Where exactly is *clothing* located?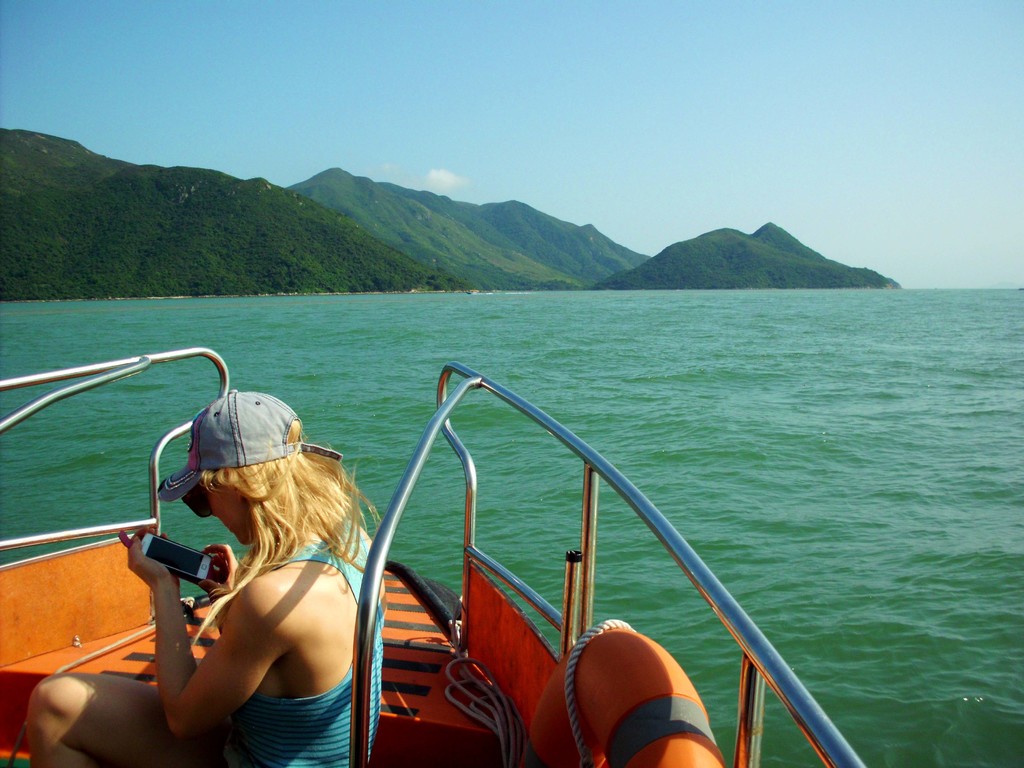
Its bounding box is Rect(219, 520, 395, 767).
